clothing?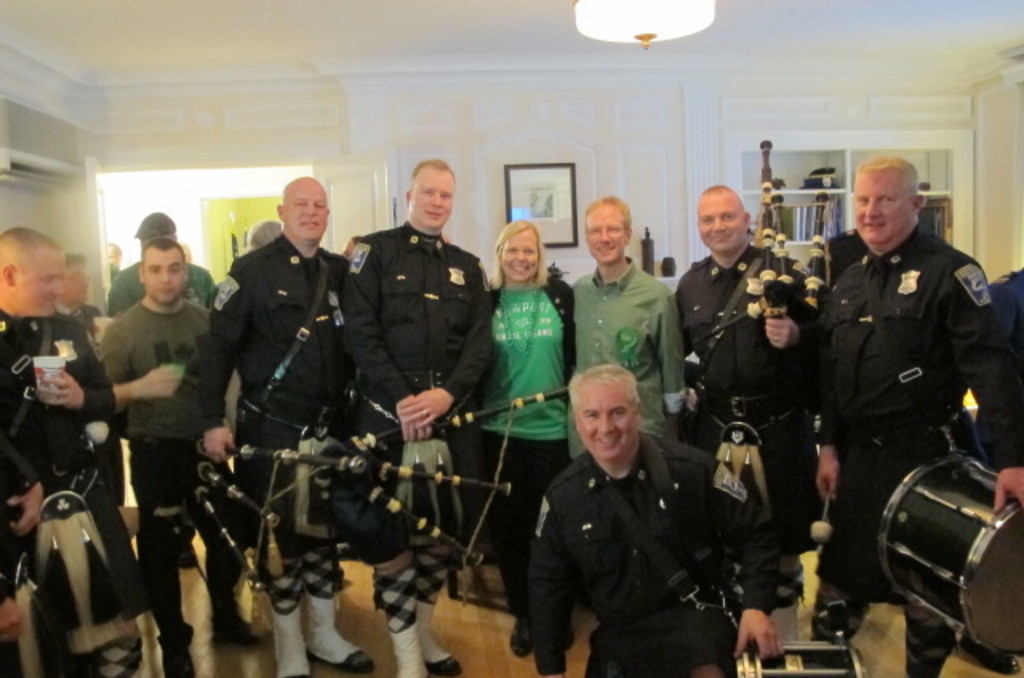
[x1=819, y1=217, x2=1022, y2=675]
